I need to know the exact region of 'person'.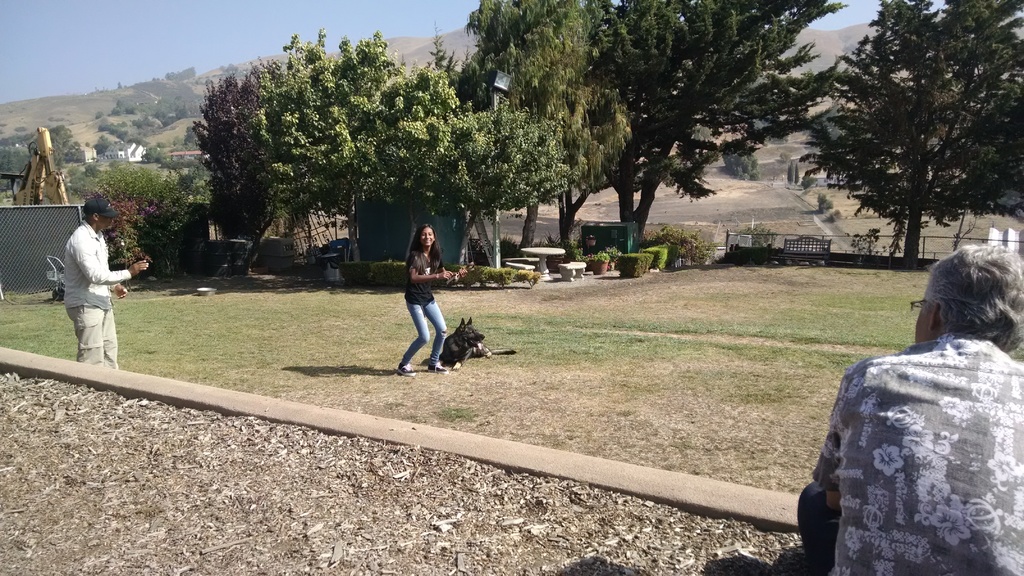
Region: x1=61 y1=198 x2=152 y2=369.
